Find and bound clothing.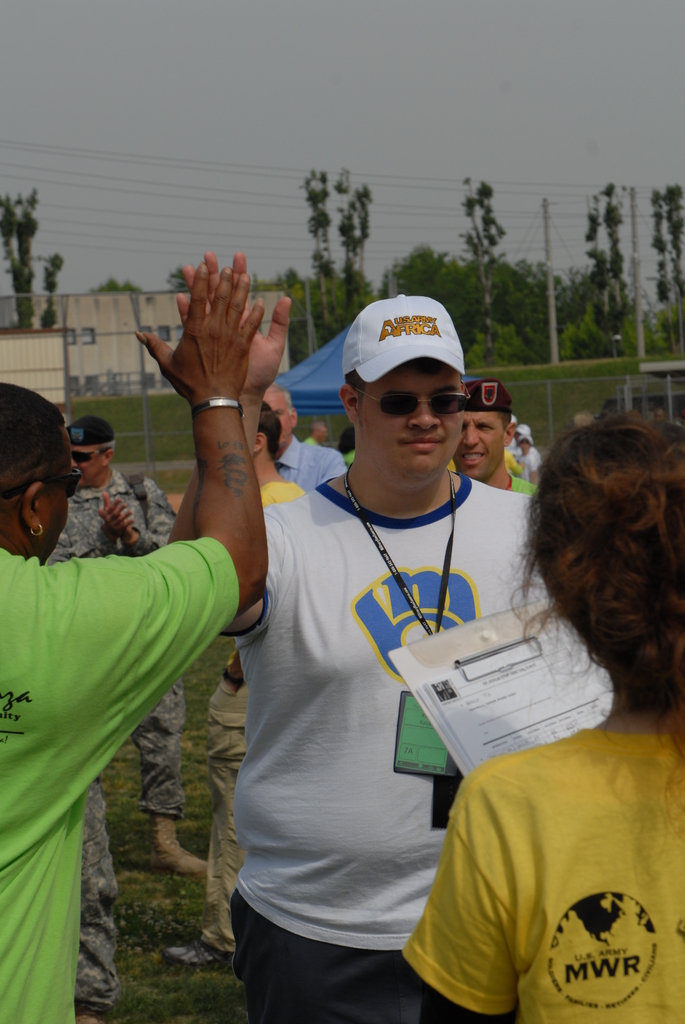
Bound: box(388, 715, 684, 1023).
